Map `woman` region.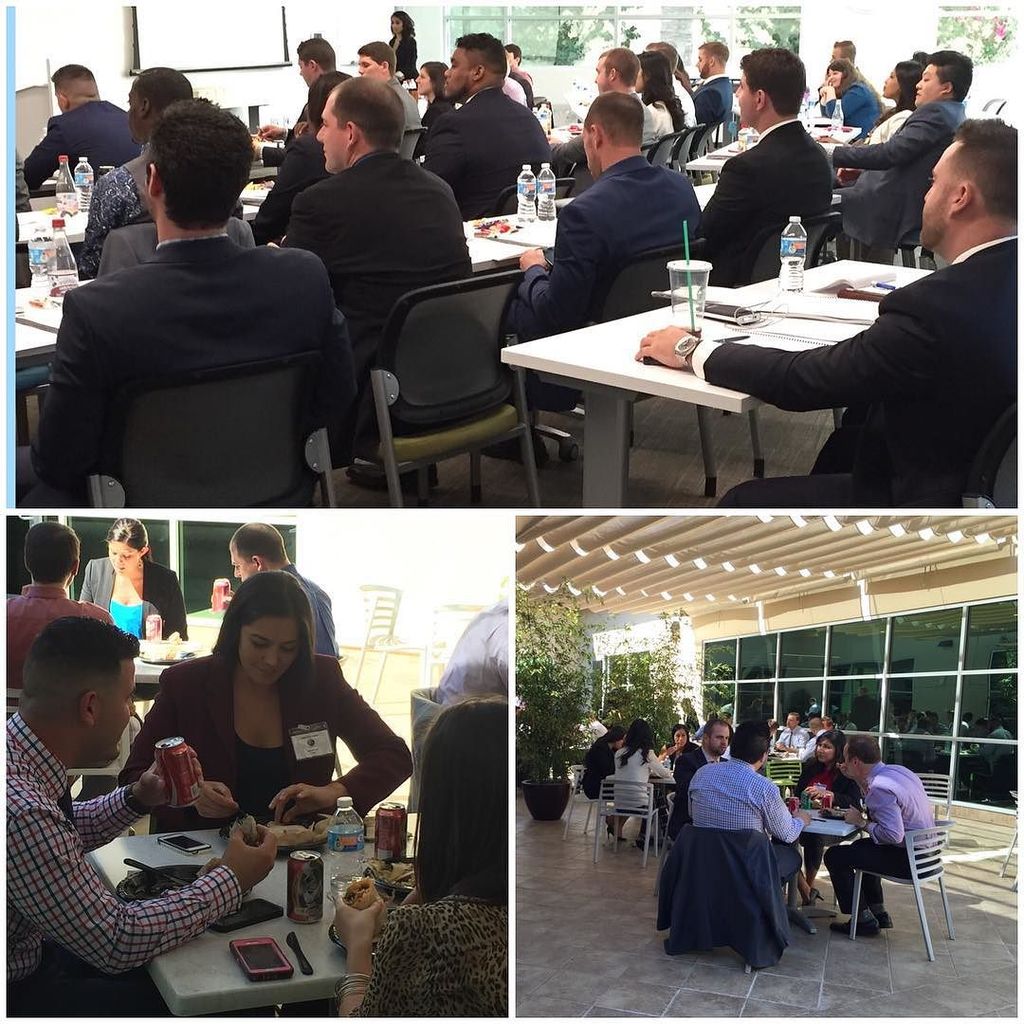
Mapped to 635,51,685,143.
